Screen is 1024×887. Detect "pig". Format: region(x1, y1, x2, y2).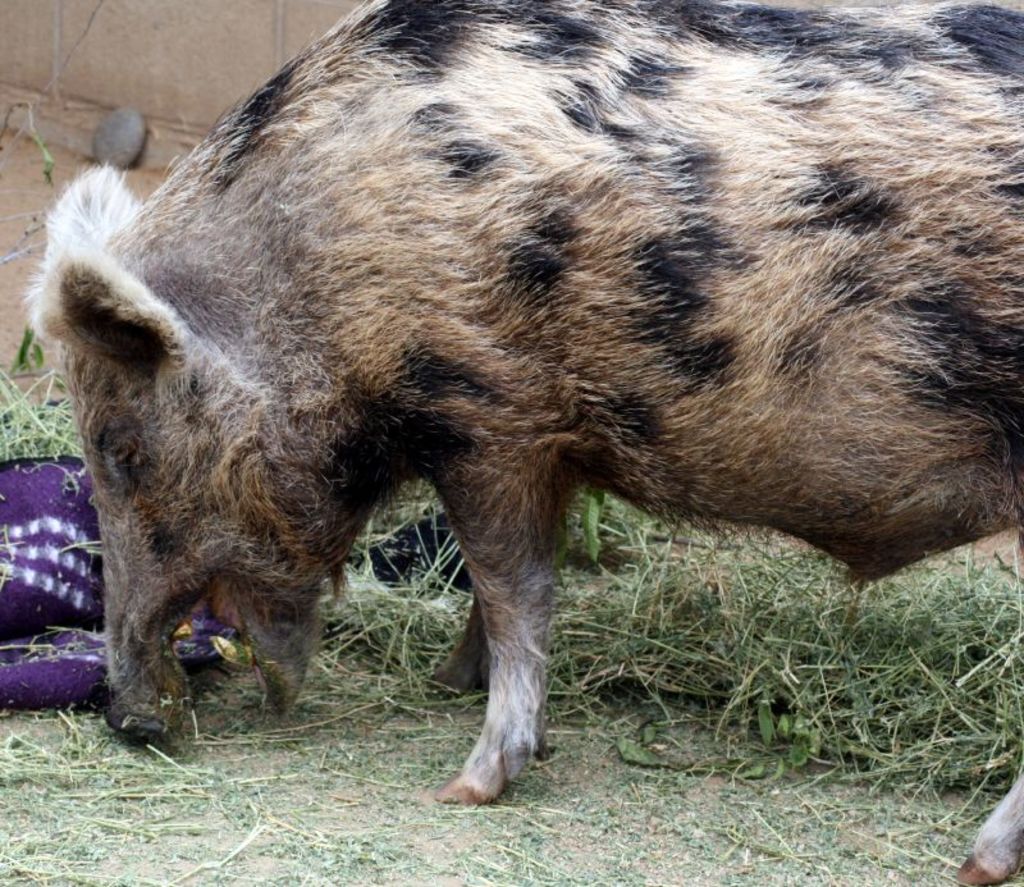
region(13, 0, 1021, 884).
